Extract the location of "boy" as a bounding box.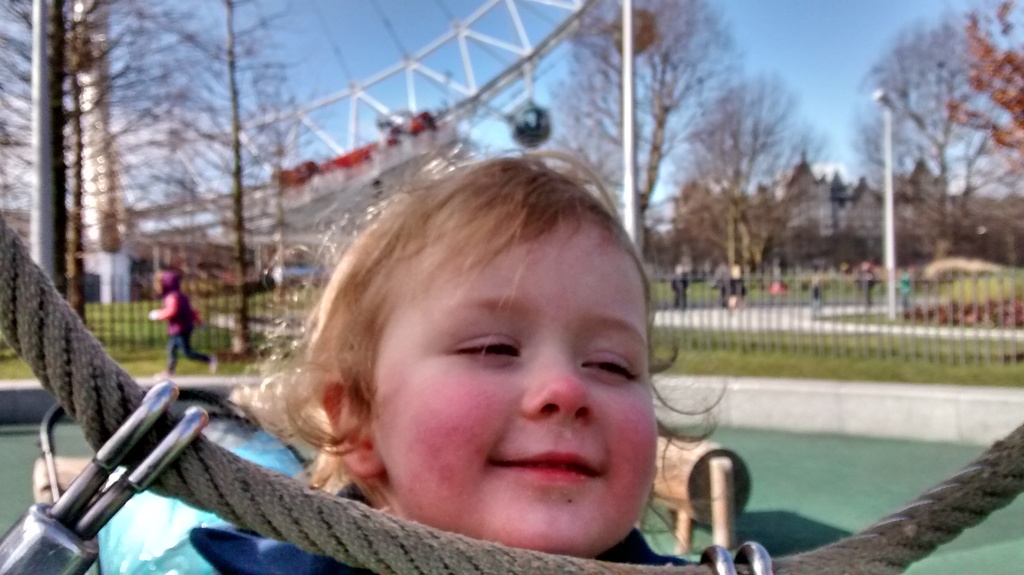
region(179, 122, 745, 574).
